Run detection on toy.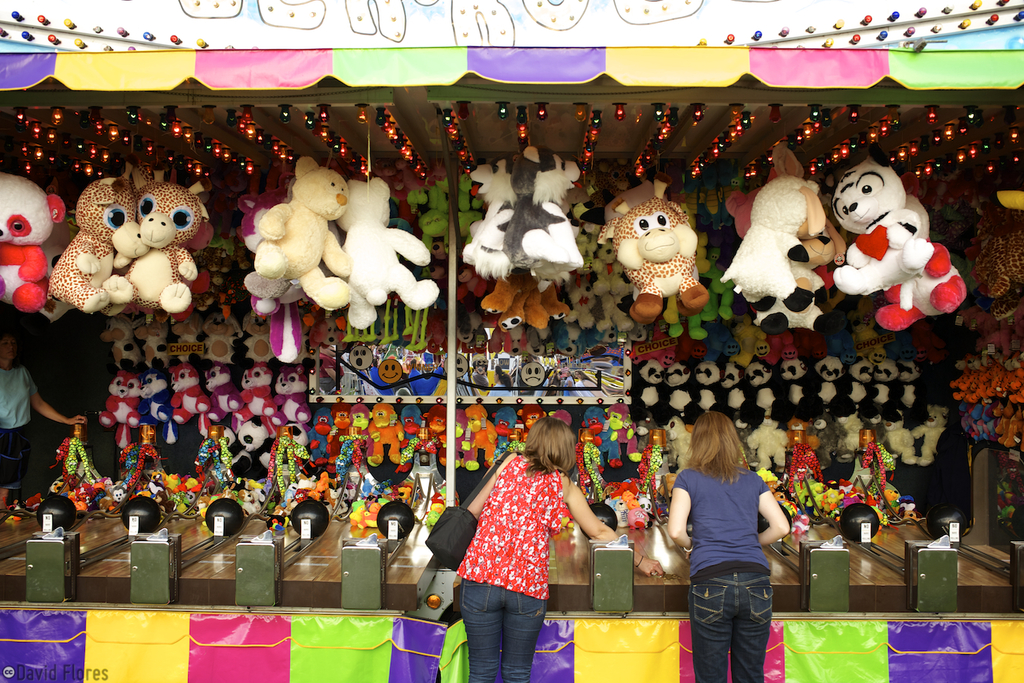
Result: (661, 355, 699, 426).
